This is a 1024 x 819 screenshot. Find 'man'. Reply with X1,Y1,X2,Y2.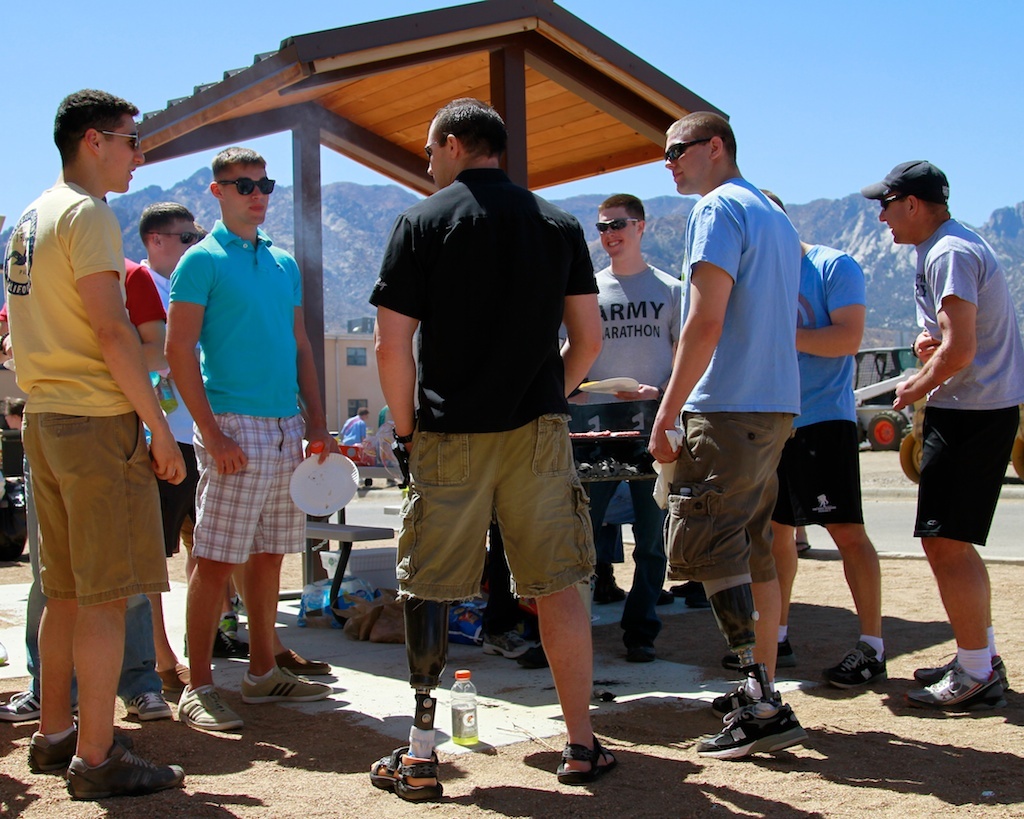
365,94,624,802.
